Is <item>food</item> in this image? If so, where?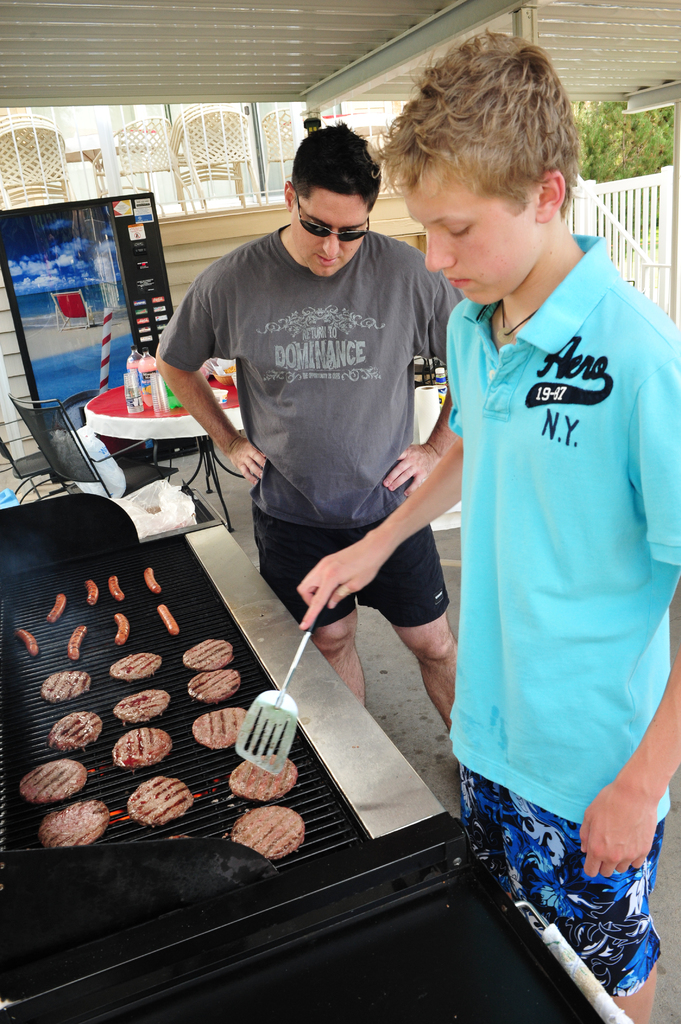
Yes, at left=188, top=671, right=244, bottom=701.
